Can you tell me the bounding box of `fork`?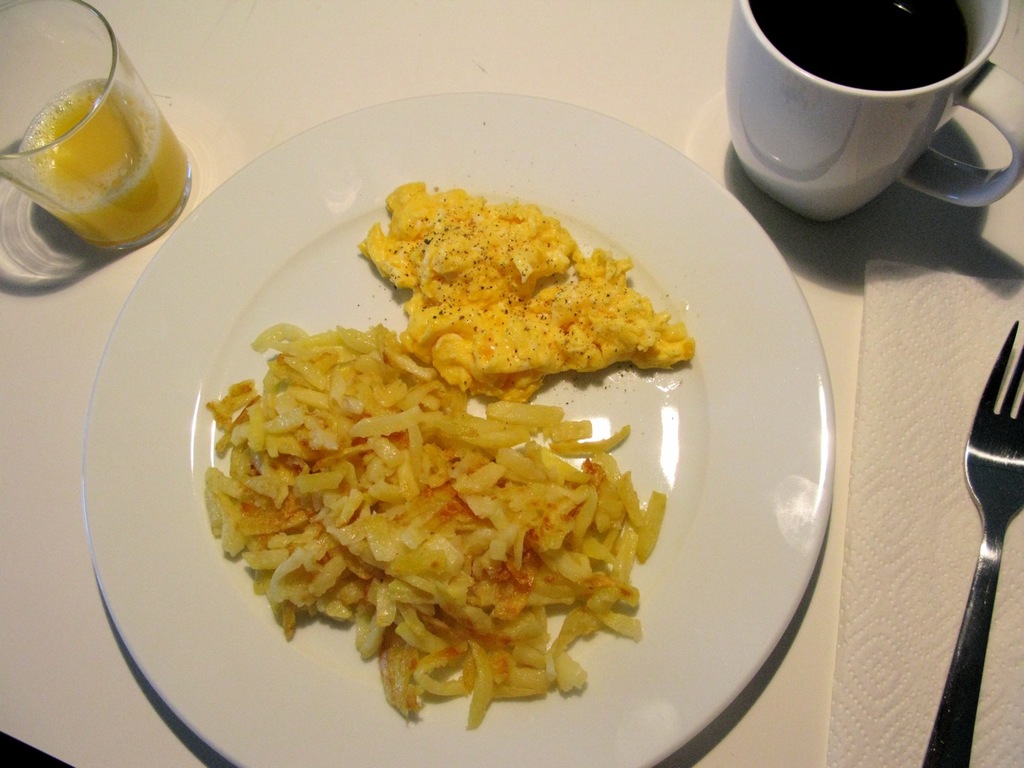
<region>930, 325, 1023, 734</region>.
